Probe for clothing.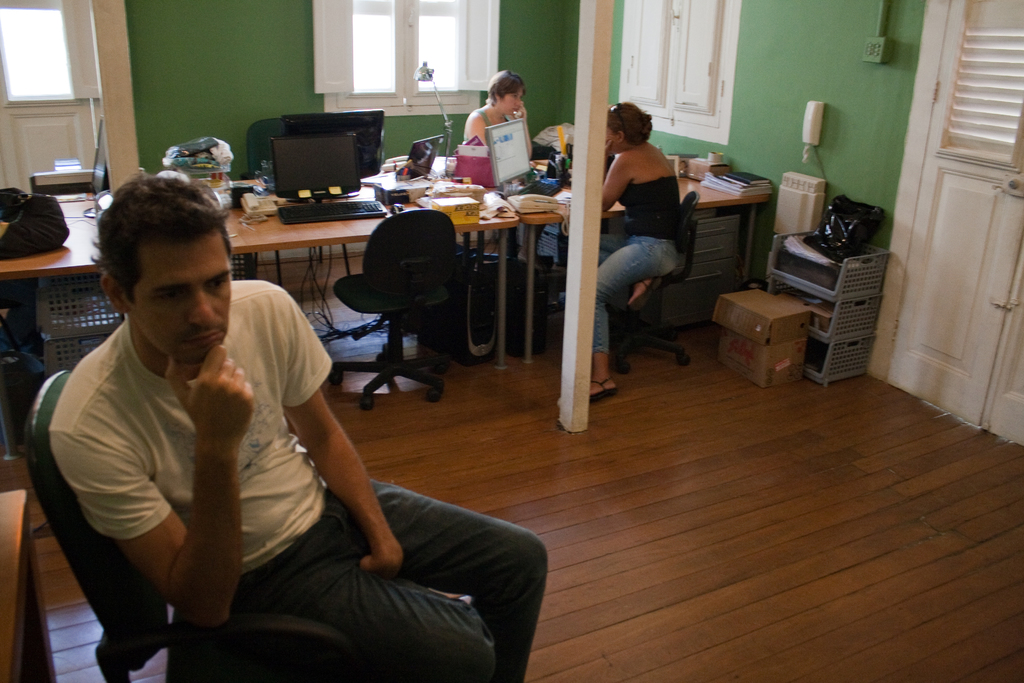
Probe result: bbox(586, 176, 686, 347).
